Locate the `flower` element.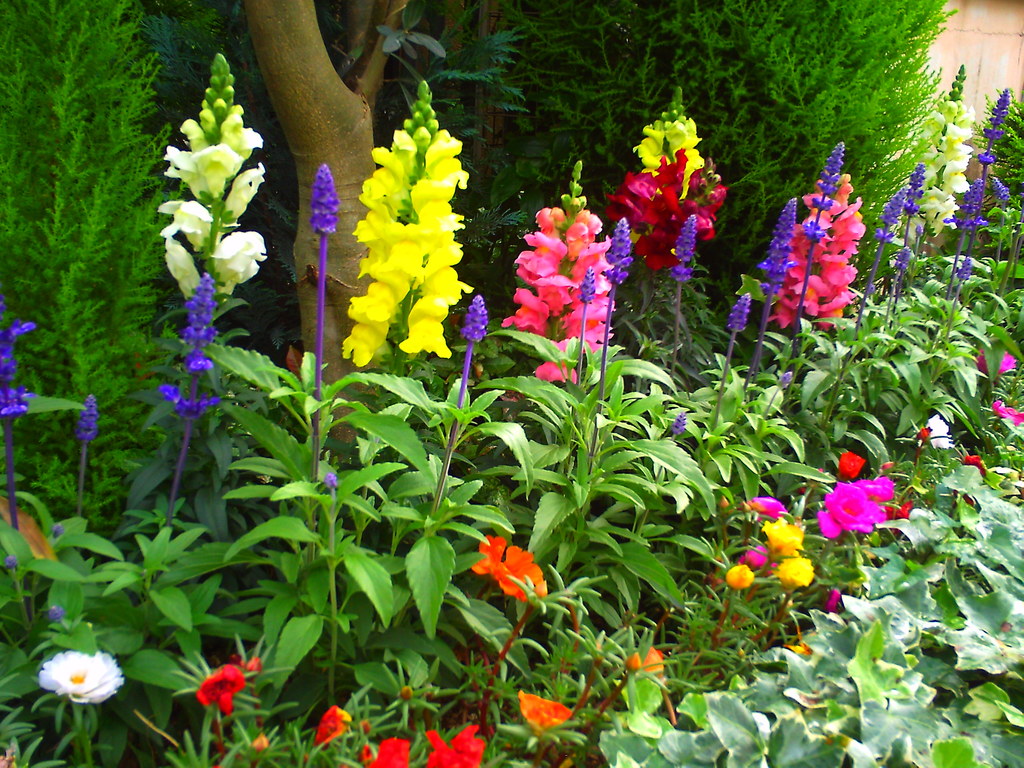
Element bbox: (303, 154, 340, 236).
